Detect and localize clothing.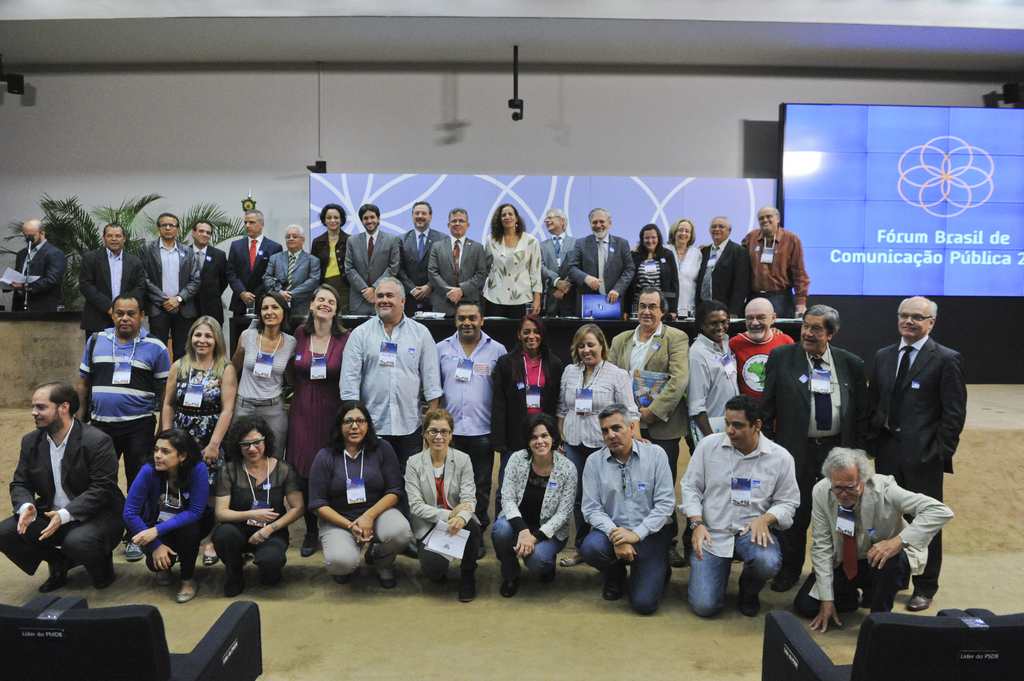
Localized at x1=582, y1=447, x2=673, y2=614.
